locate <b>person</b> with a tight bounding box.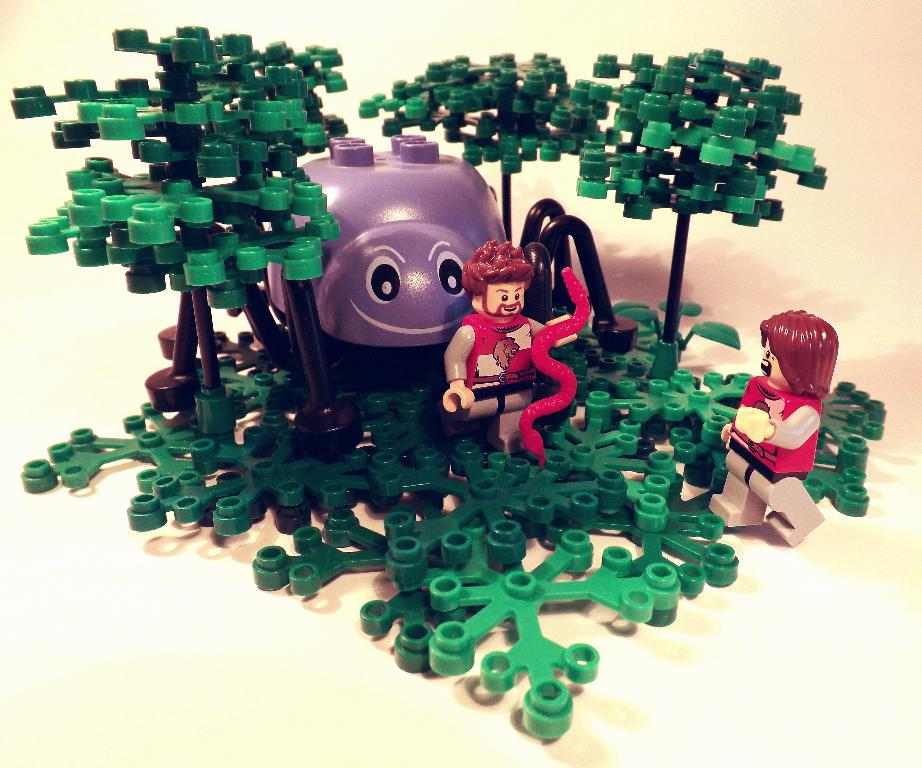
detection(442, 198, 574, 473).
